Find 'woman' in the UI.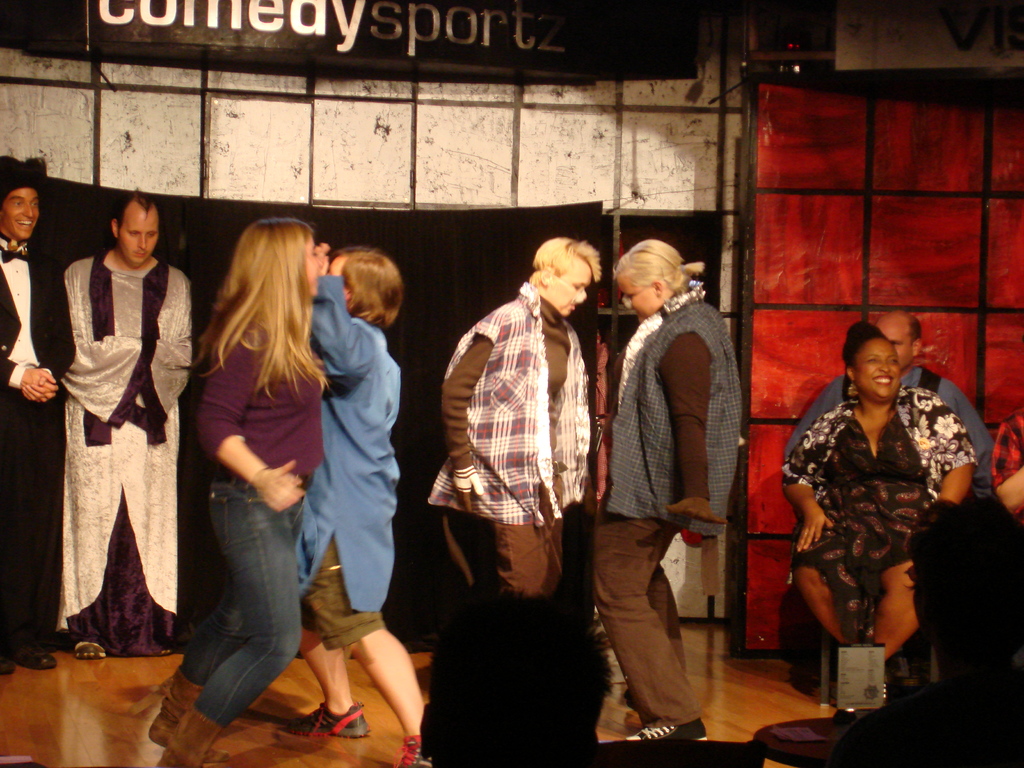
UI element at [left=777, top=319, right=981, bottom=675].
